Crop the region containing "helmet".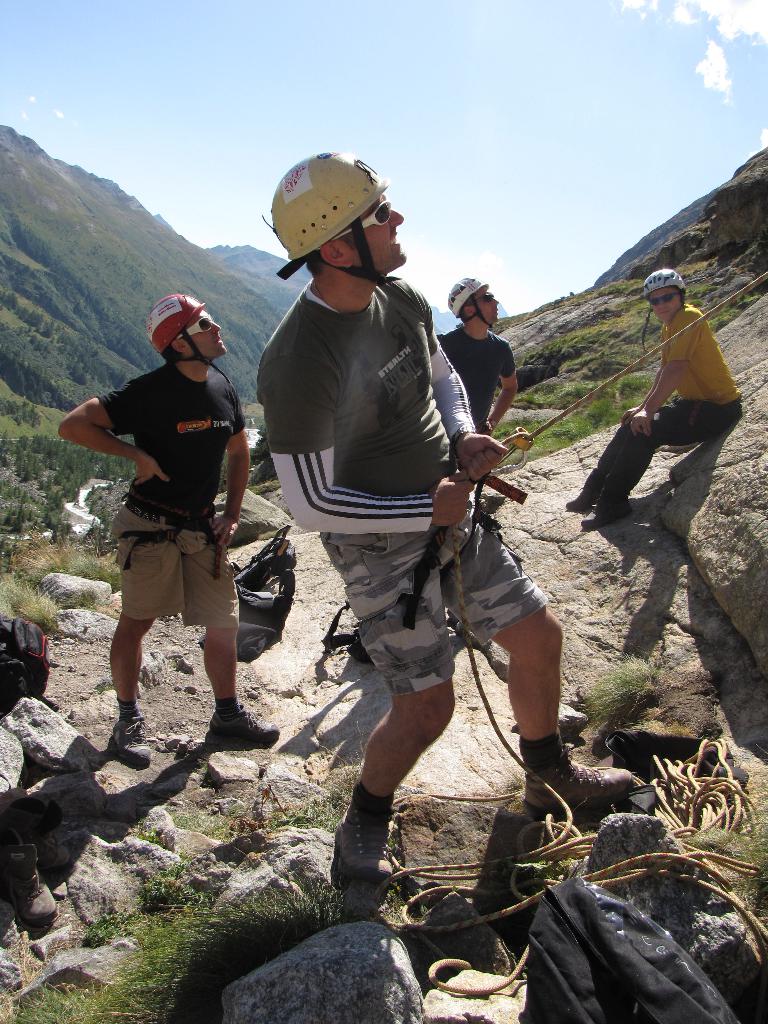
Crop region: bbox=(273, 142, 417, 298).
